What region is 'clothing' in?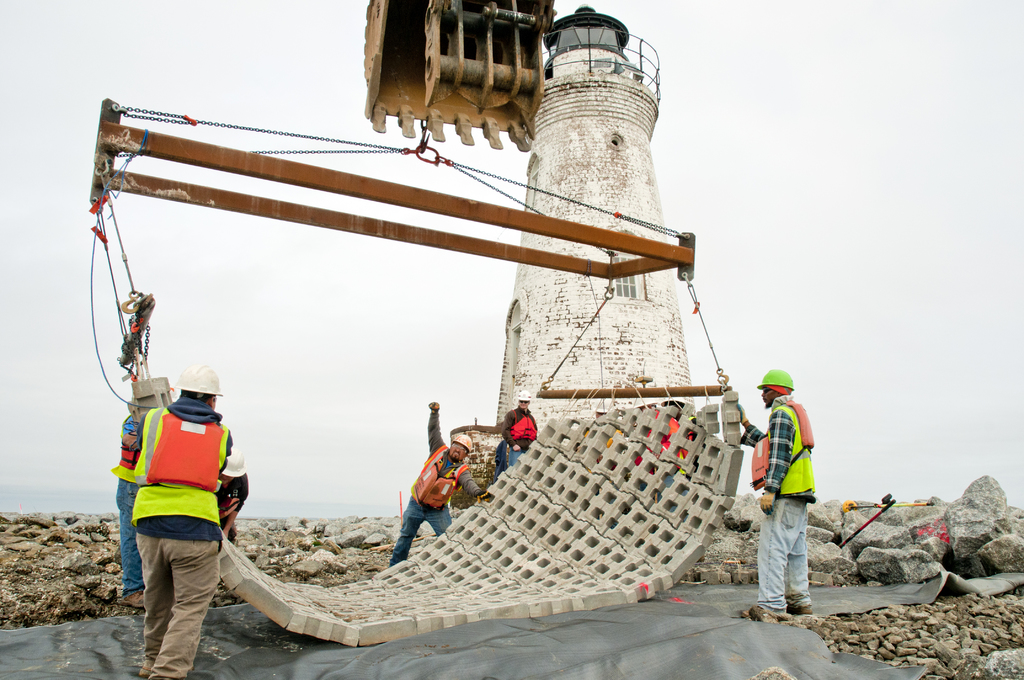
x1=116, y1=378, x2=236, y2=636.
